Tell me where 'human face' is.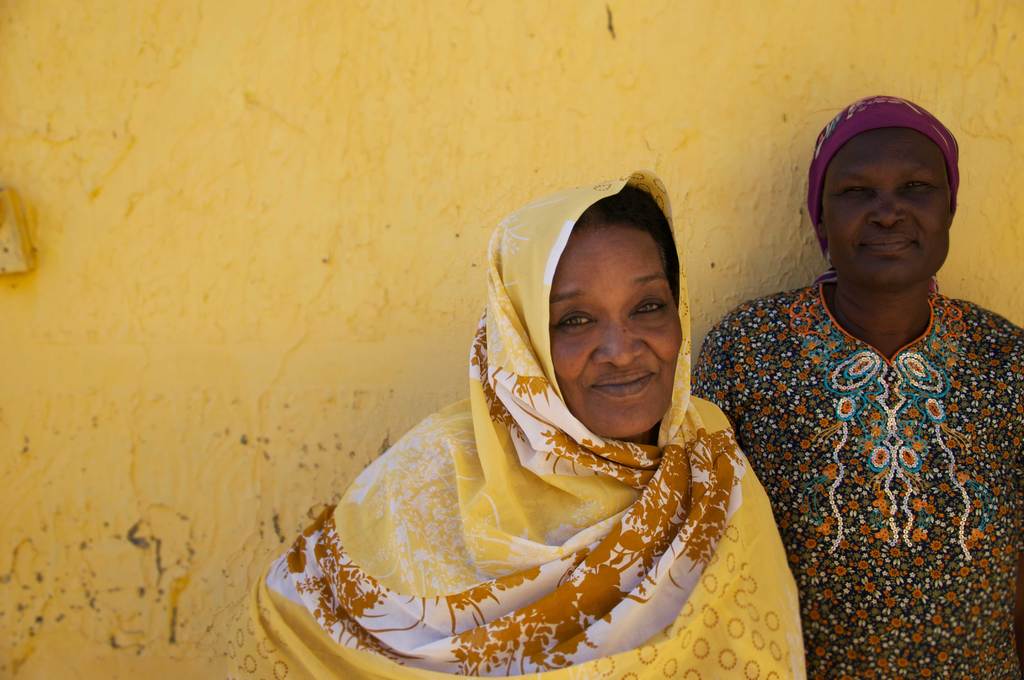
'human face' is at box(548, 229, 683, 437).
